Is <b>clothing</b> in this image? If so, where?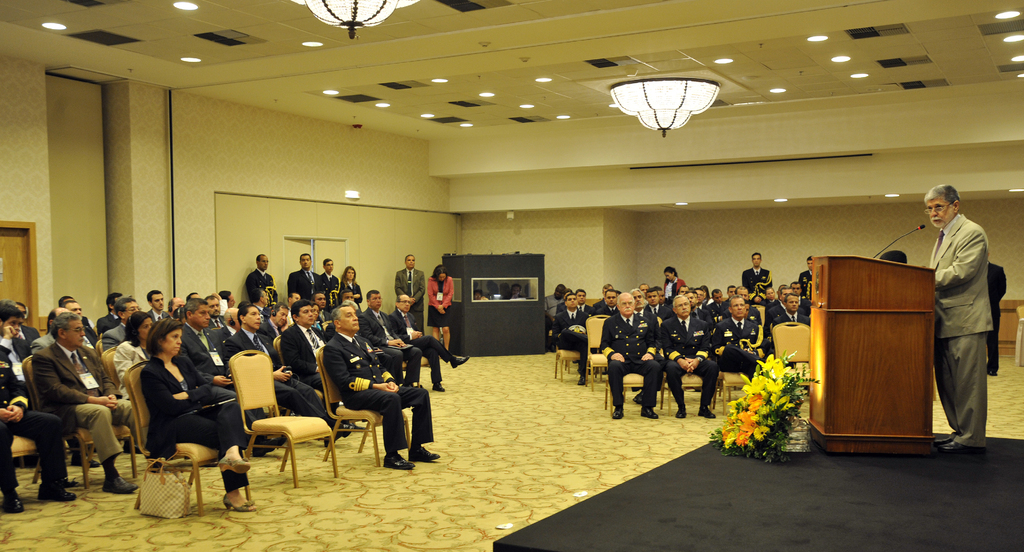
Yes, at bbox=(427, 275, 454, 328).
